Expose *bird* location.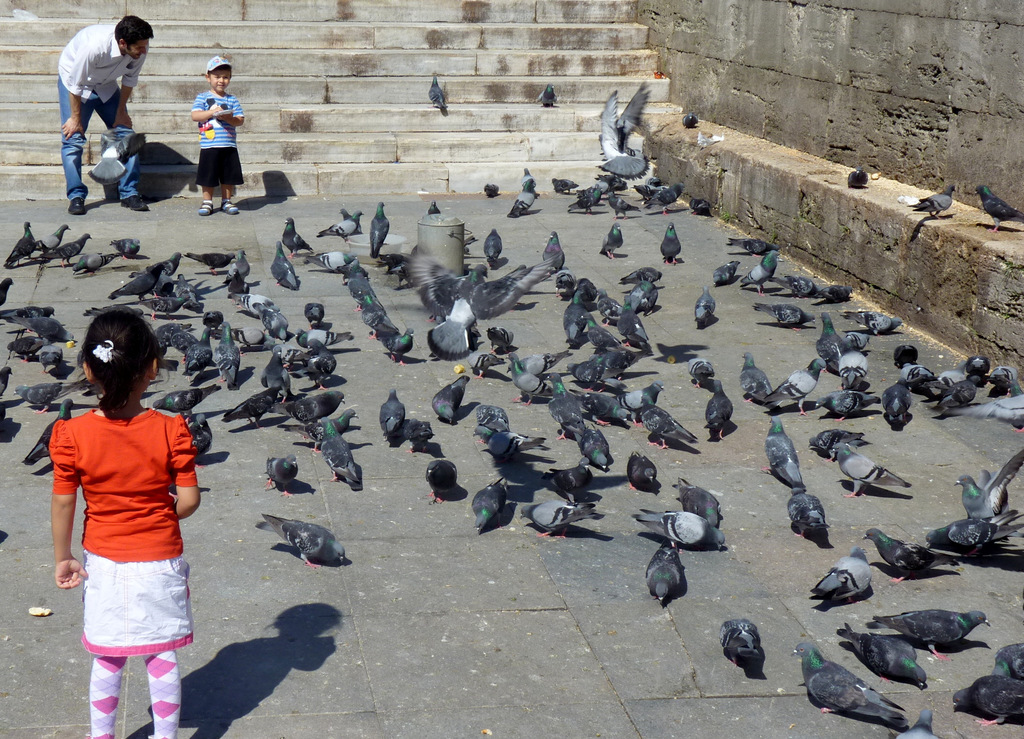
Exposed at box=[9, 374, 89, 415].
